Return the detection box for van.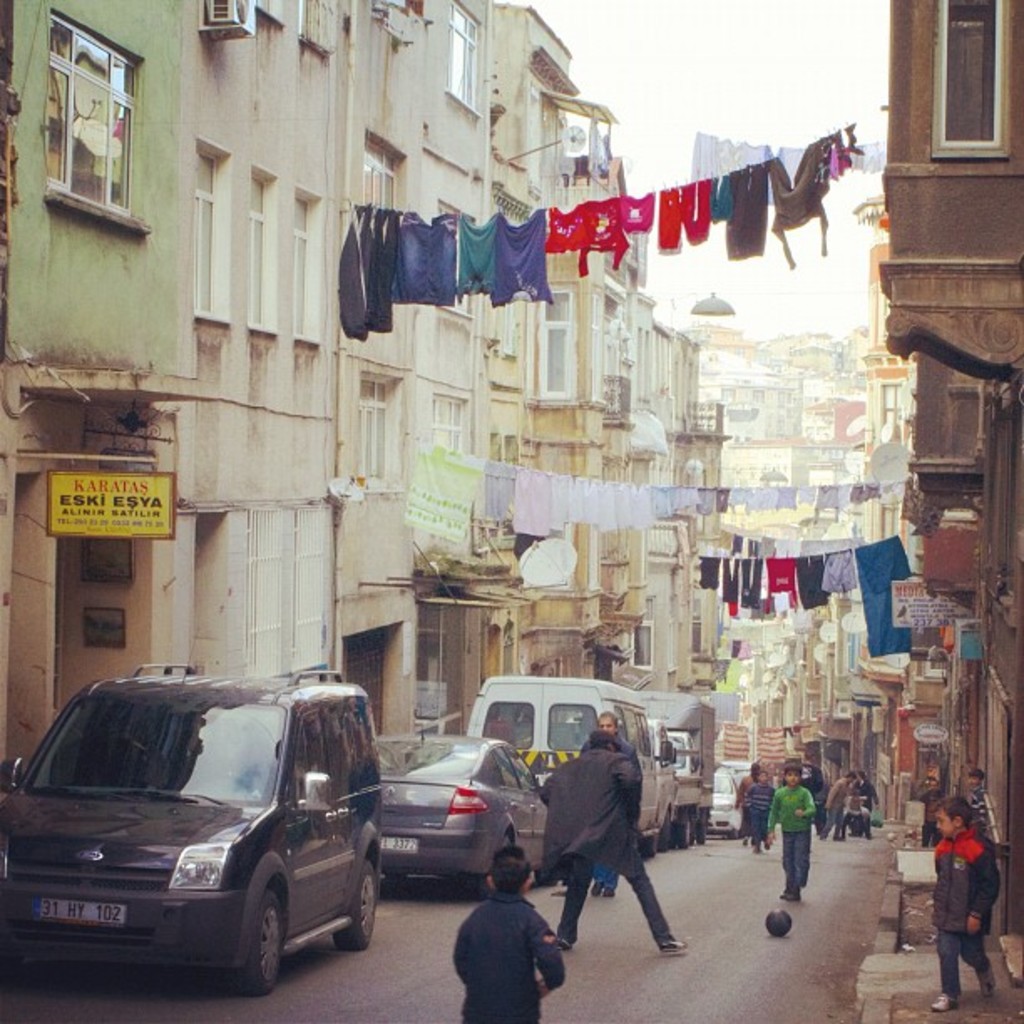
box(0, 656, 378, 997).
